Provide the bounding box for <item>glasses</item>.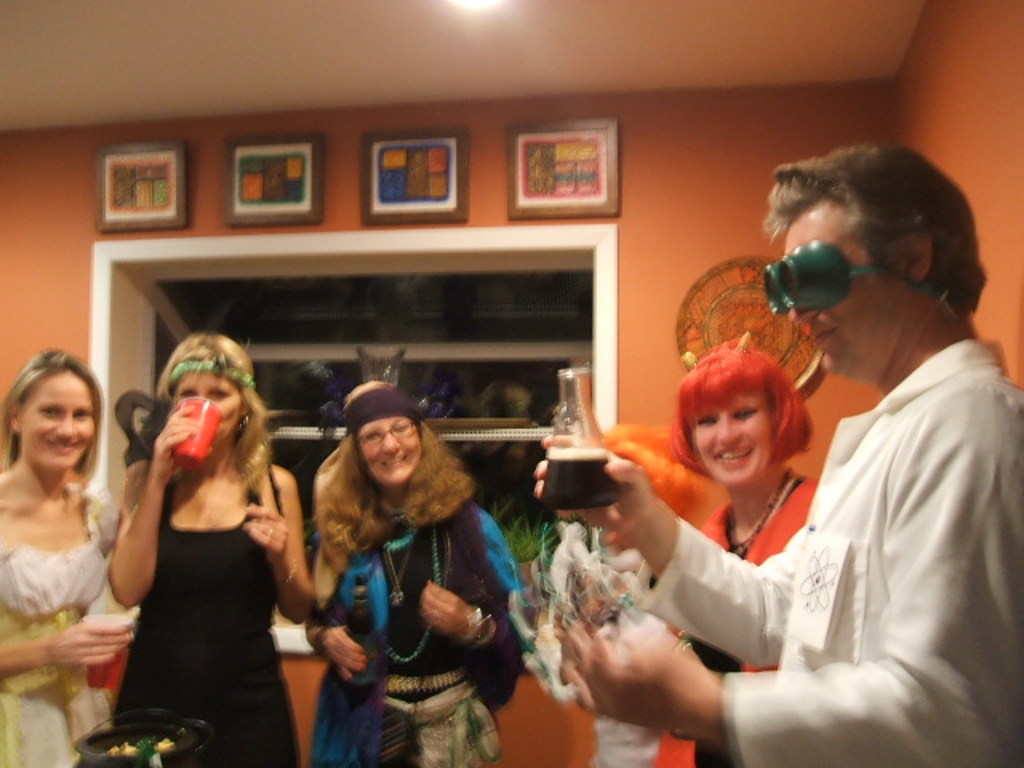
pyautogui.locateOnScreen(355, 419, 418, 448).
